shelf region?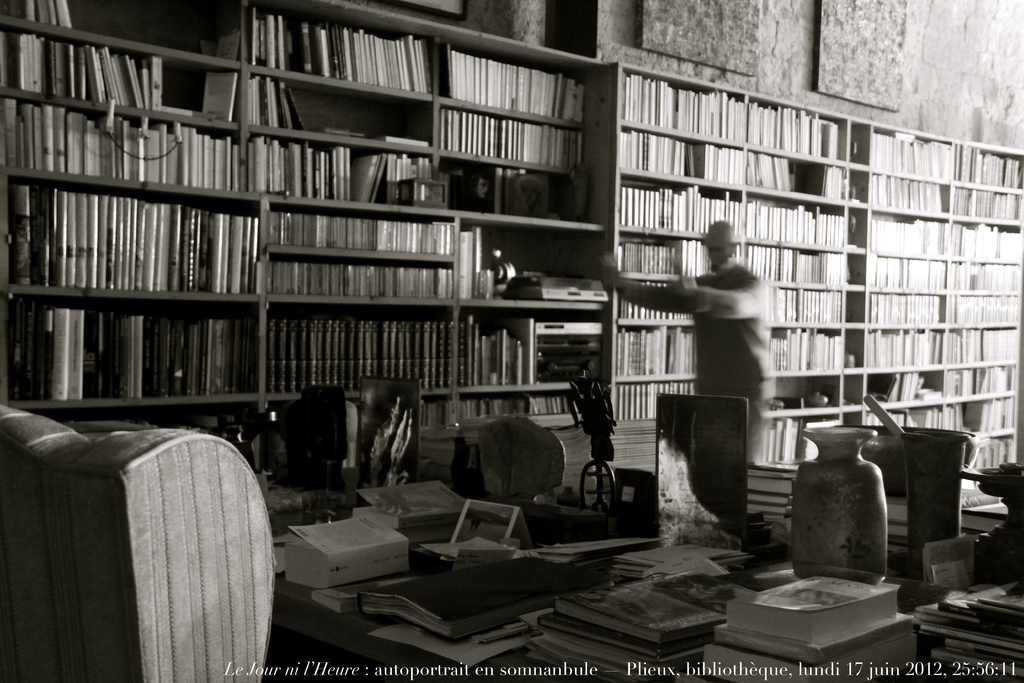
x1=614, y1=65, x2=1023, y2=465
